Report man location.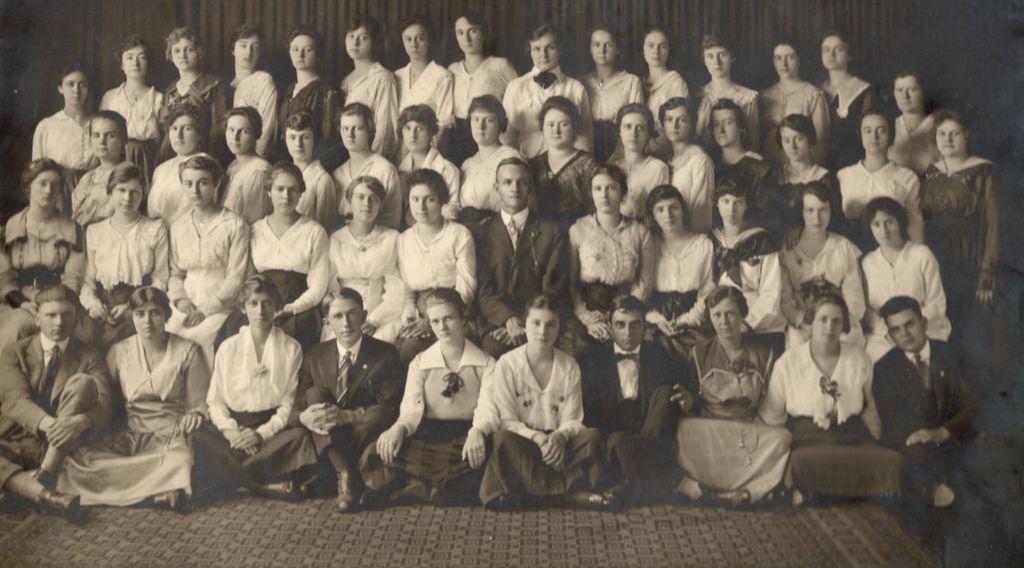
Report: x1=0, y1=284, x2=113, y2=510.
